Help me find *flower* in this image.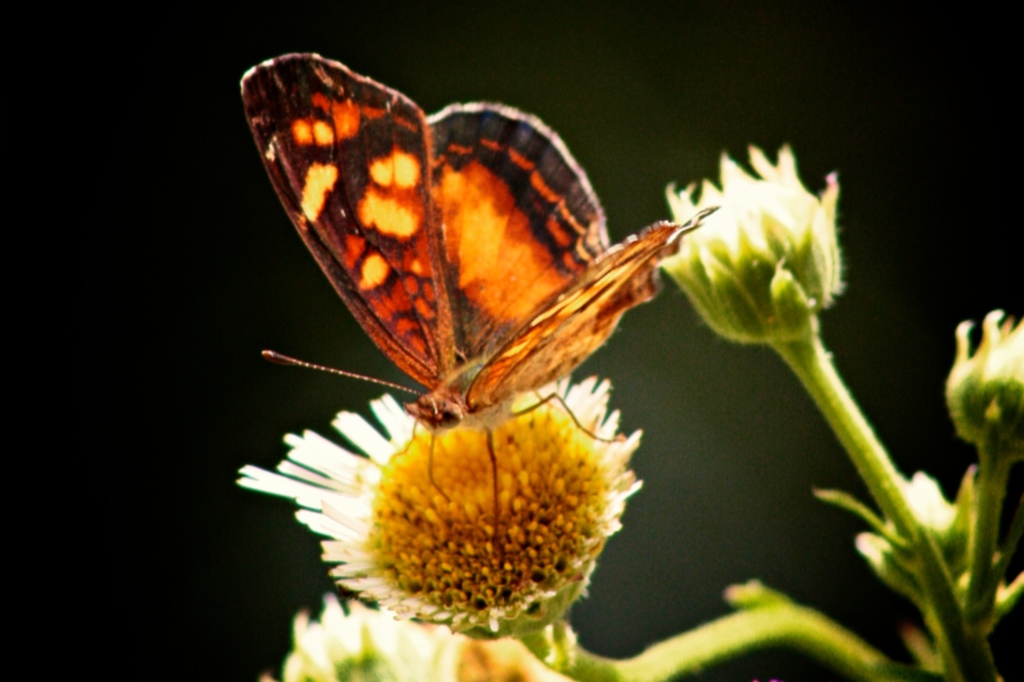
Found it: x1=275 y1=592 x2=588 y2=681.
